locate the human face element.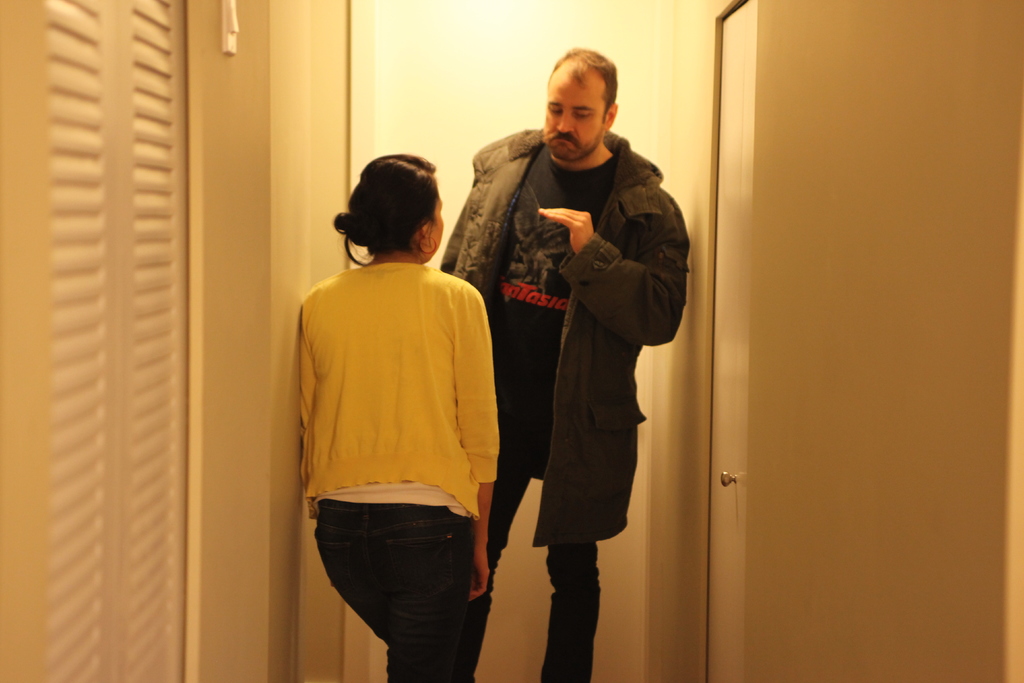
Element bbox: bbox=(543, 67, 609, 161).
